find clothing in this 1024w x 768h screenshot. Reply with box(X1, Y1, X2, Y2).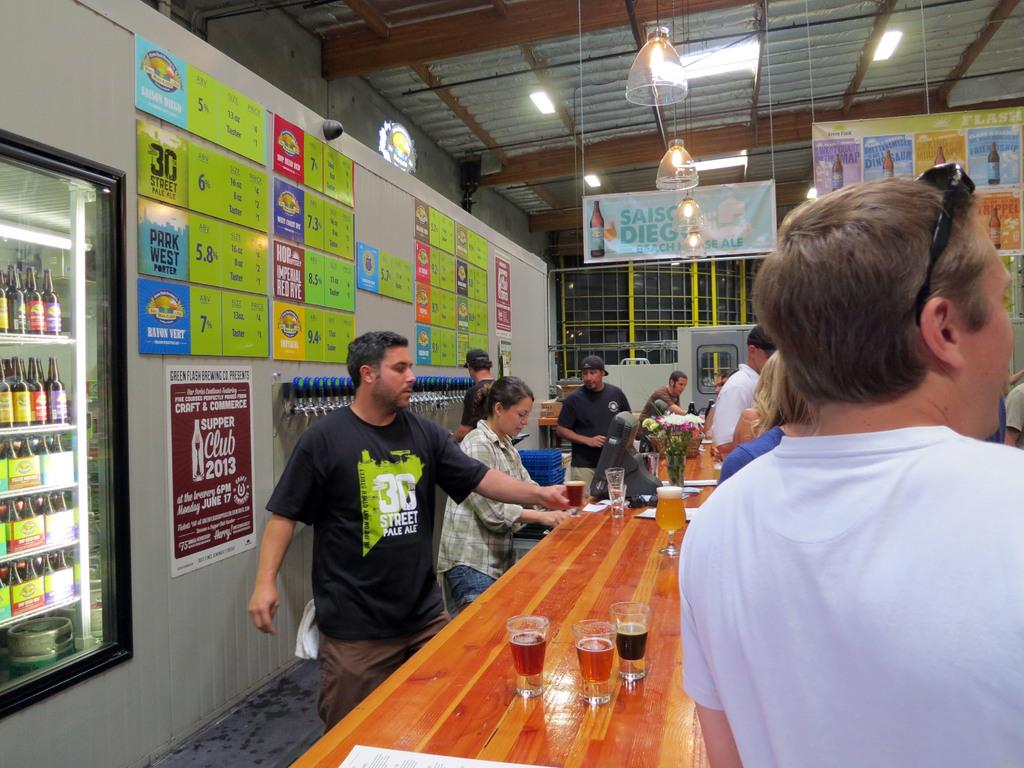
box(1000, 378, 1023, 427).
